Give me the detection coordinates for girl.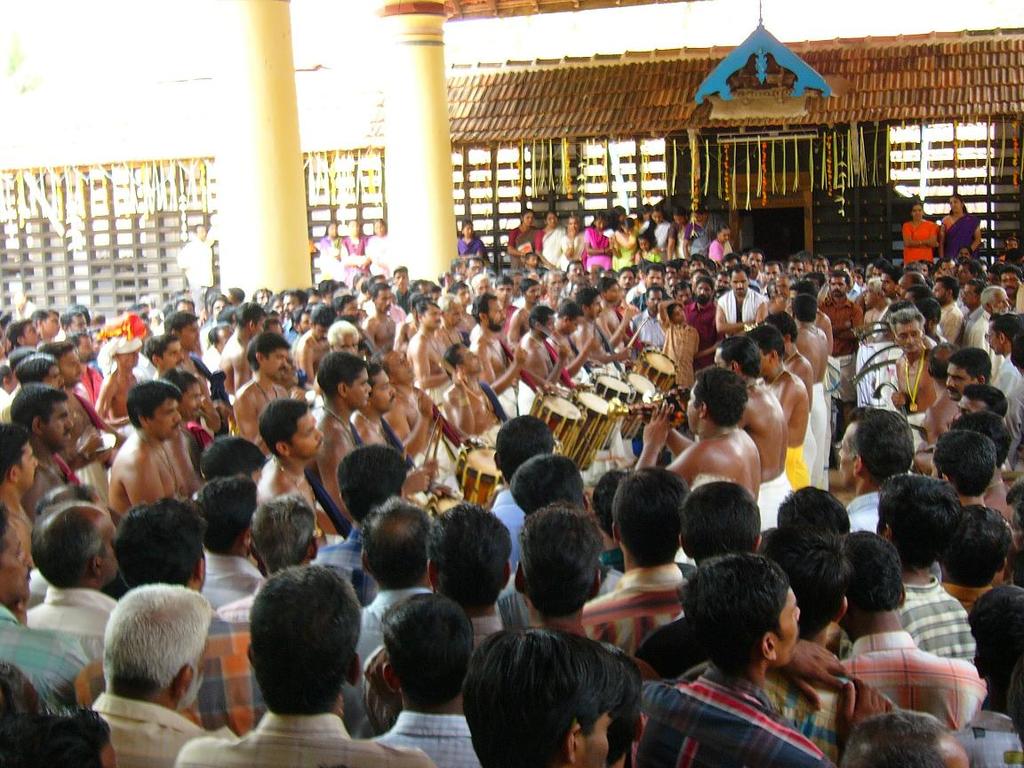
[left=614, top=217, right=636, bottom=270].
